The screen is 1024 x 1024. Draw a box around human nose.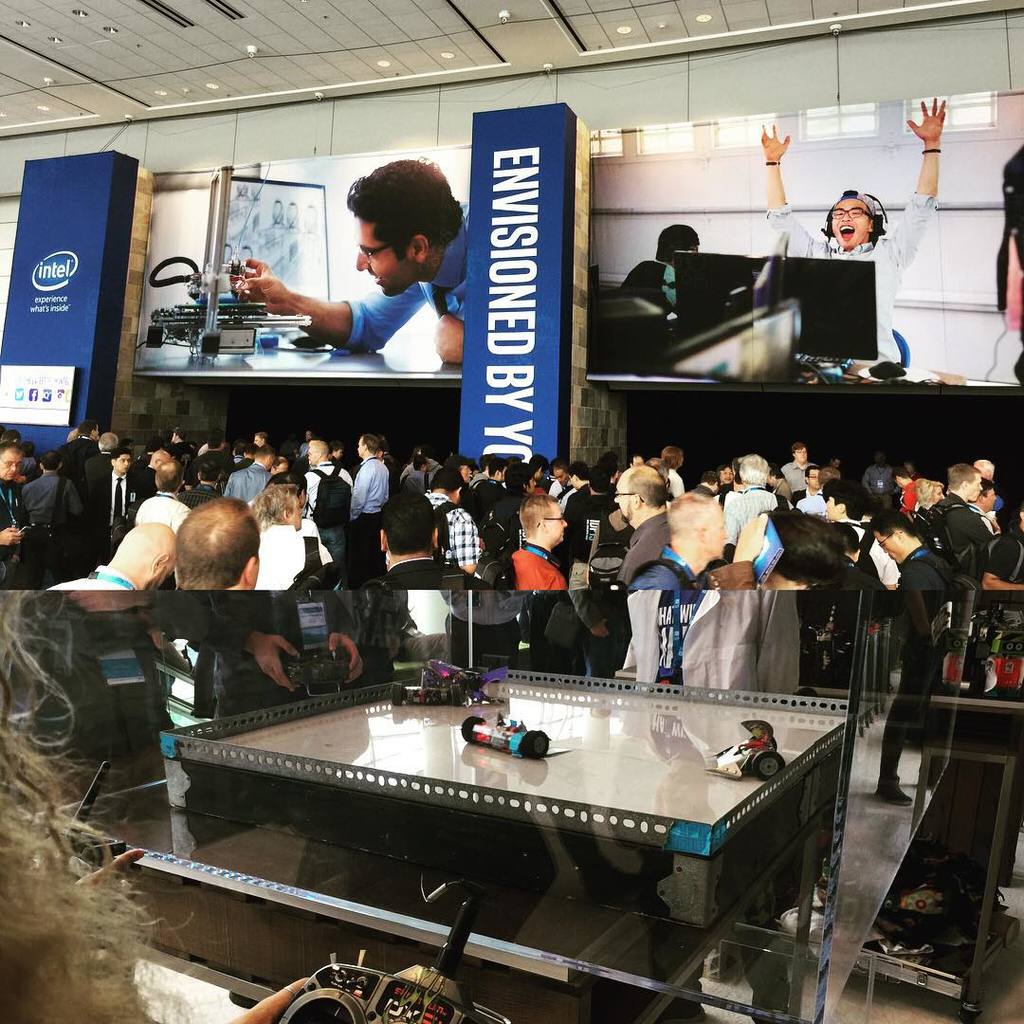
crop(10, 460, 17, 472).
